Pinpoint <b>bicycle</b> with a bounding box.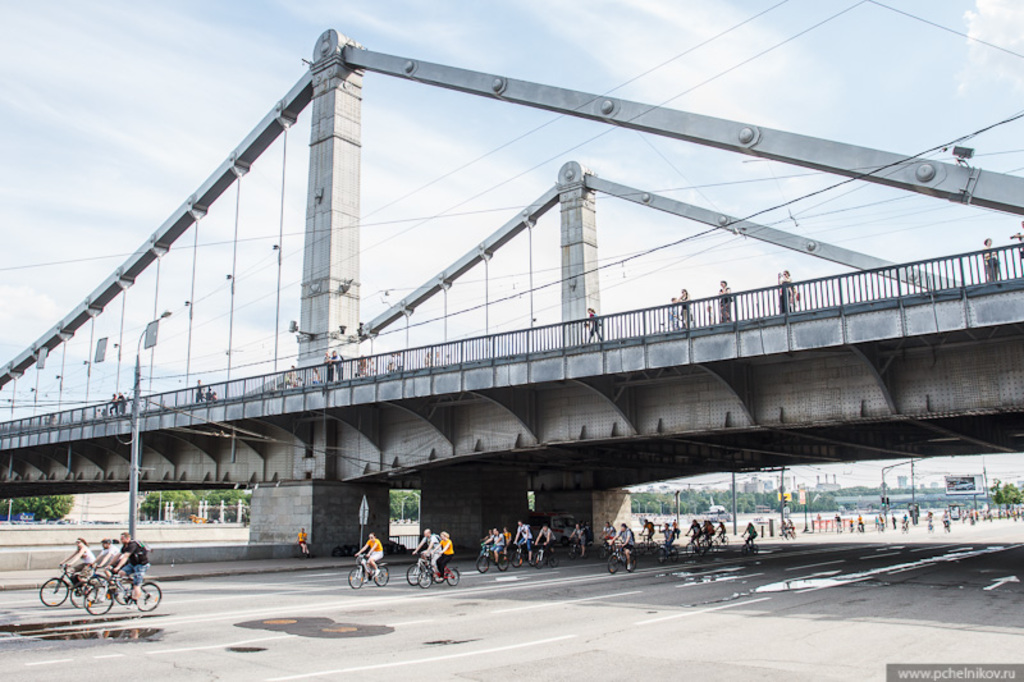
box=[503, 541, 535, 568].
